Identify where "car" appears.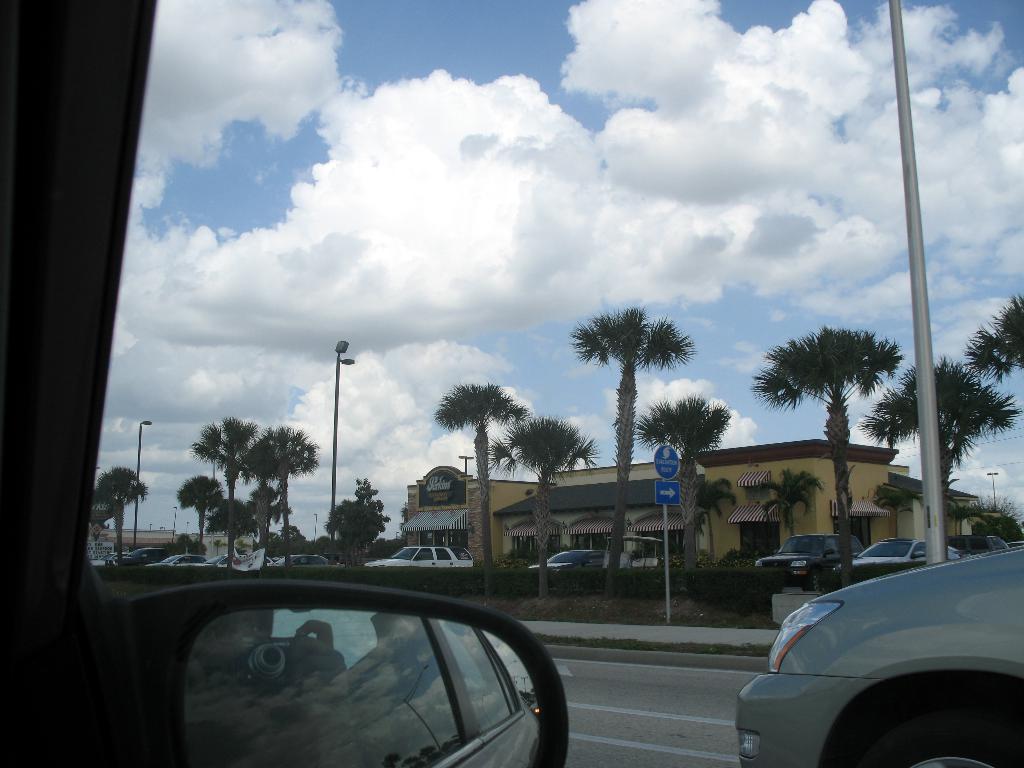
Appears at 739, 561, 1016, 767.
